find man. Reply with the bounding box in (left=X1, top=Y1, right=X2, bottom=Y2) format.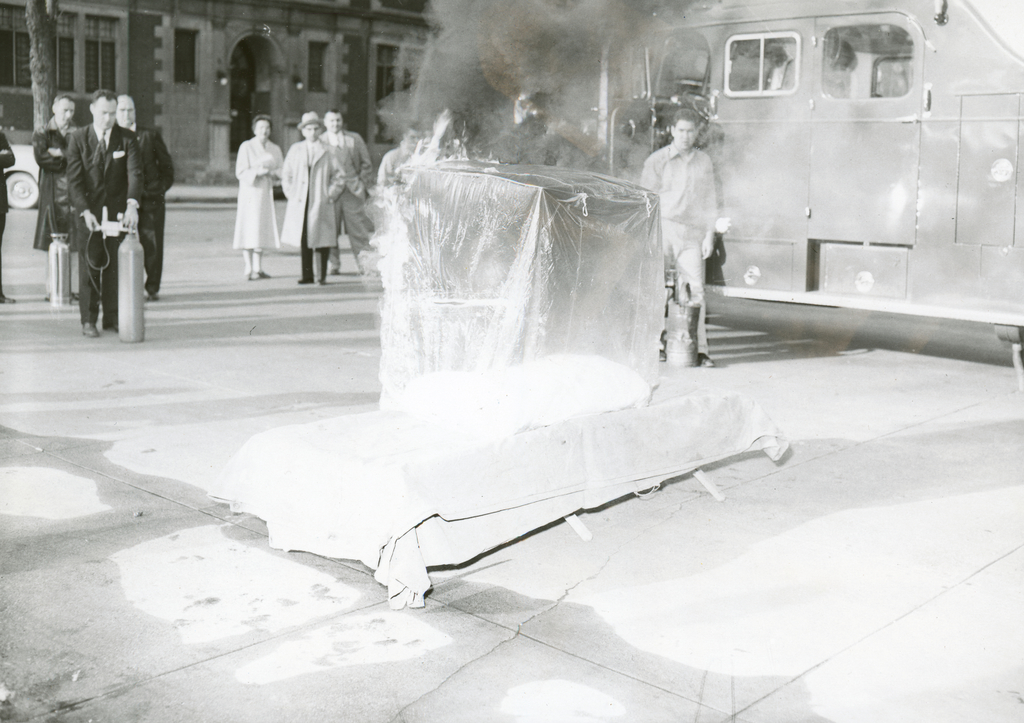
(left=94, top=88, right=174, bottom=306).
